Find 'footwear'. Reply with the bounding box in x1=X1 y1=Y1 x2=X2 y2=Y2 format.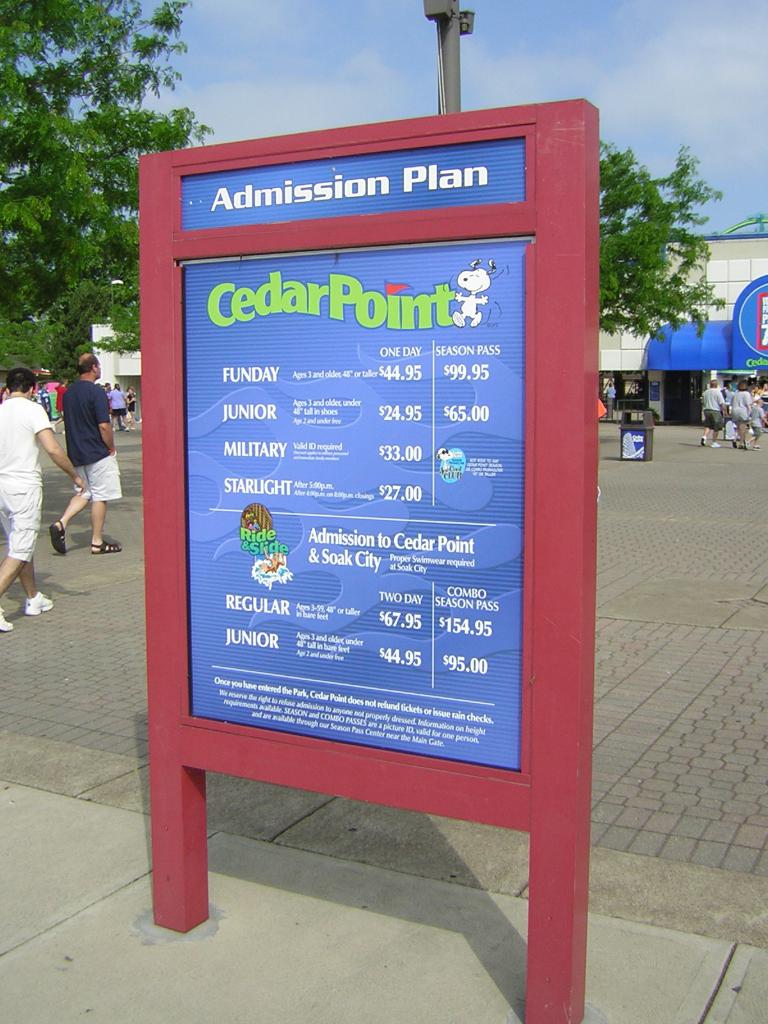
x1=87 y1=540 x2=122 y2=554.
